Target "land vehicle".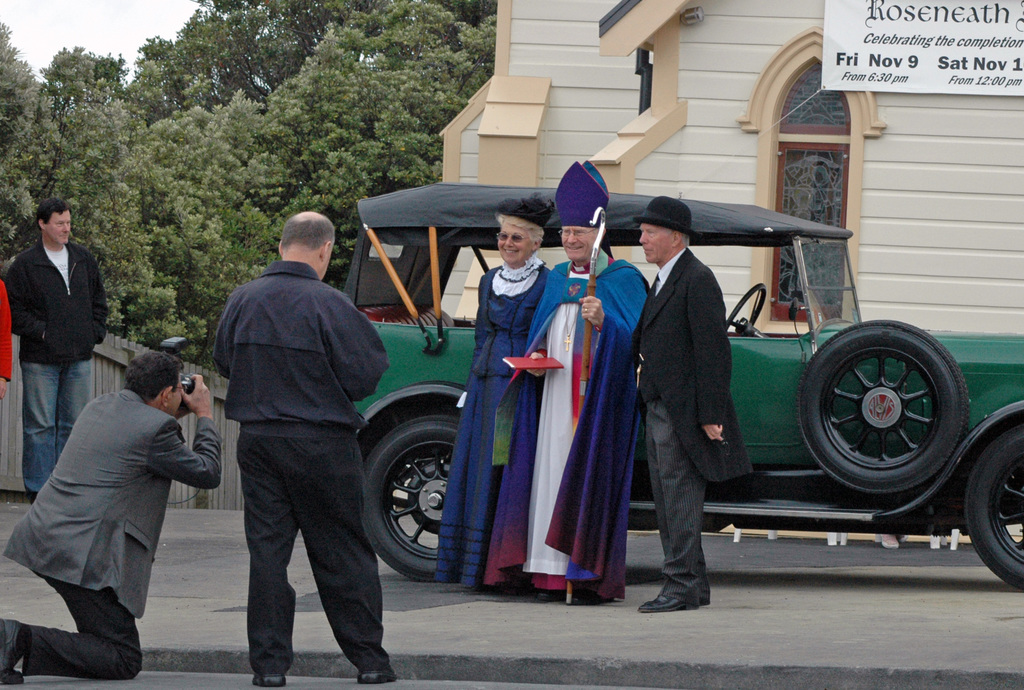
Target region: (338,145,980,616).
